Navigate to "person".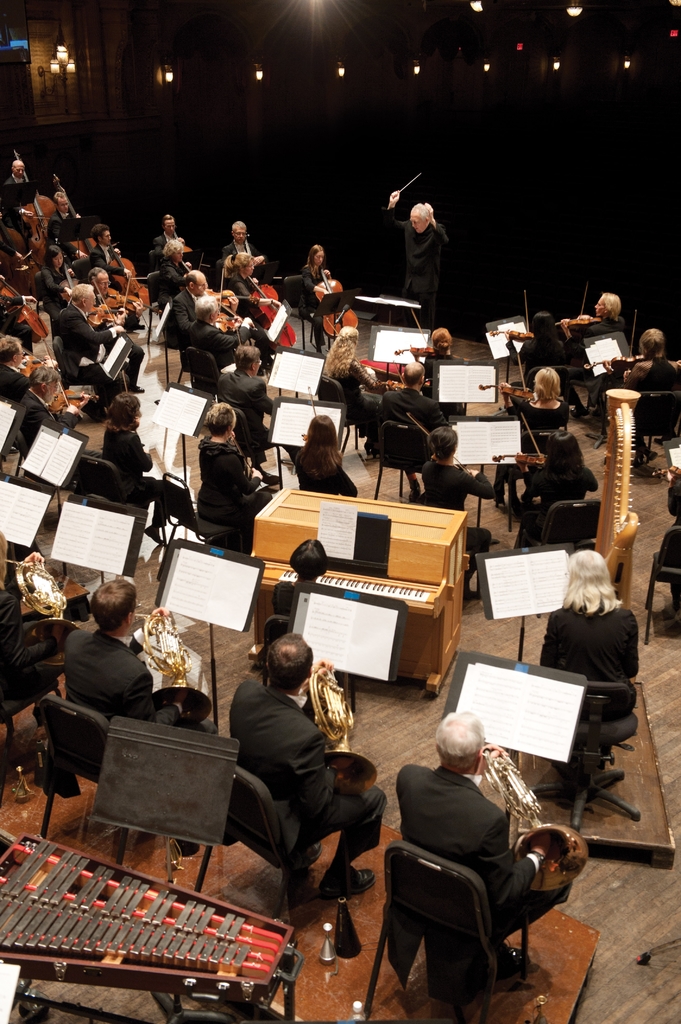
Navigation target: BBox(58, 573, 214, 794).
